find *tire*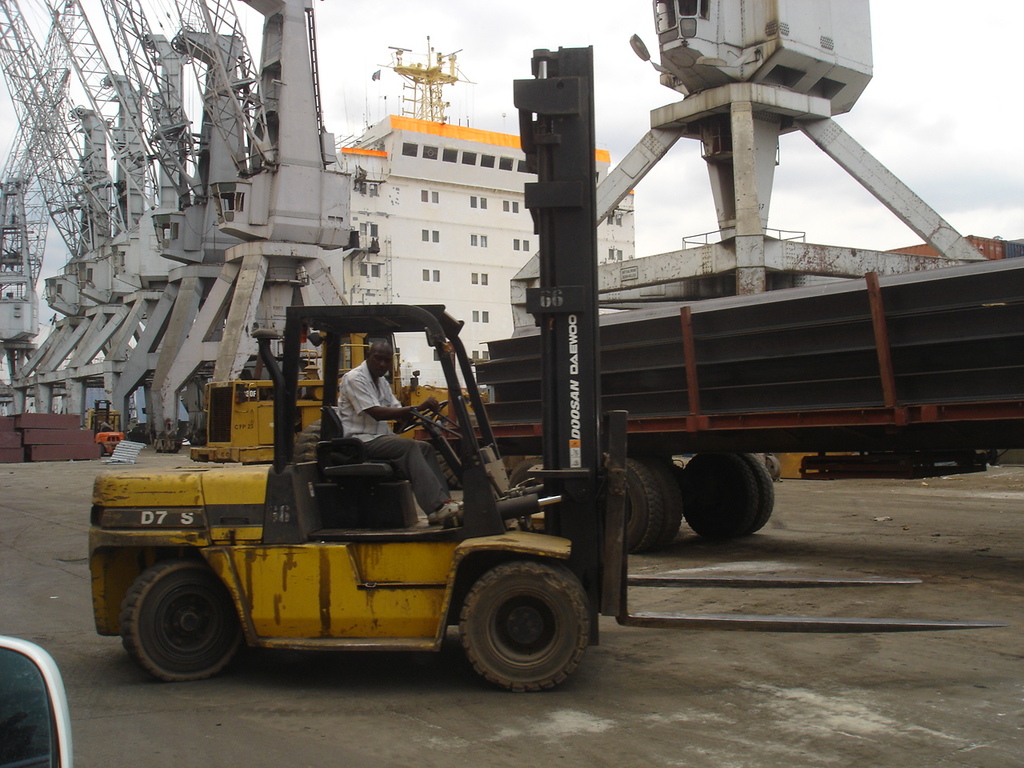
{"left": 622, "top": 458, "right": 666, "bottom": 552}
